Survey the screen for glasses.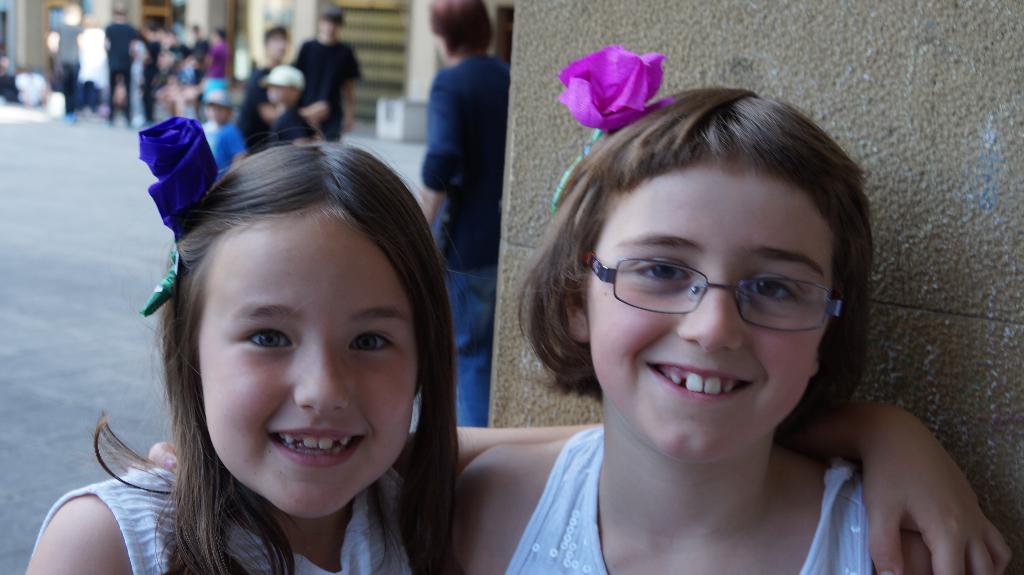
Survey found: bbox=(581, 254, 845, 334).
